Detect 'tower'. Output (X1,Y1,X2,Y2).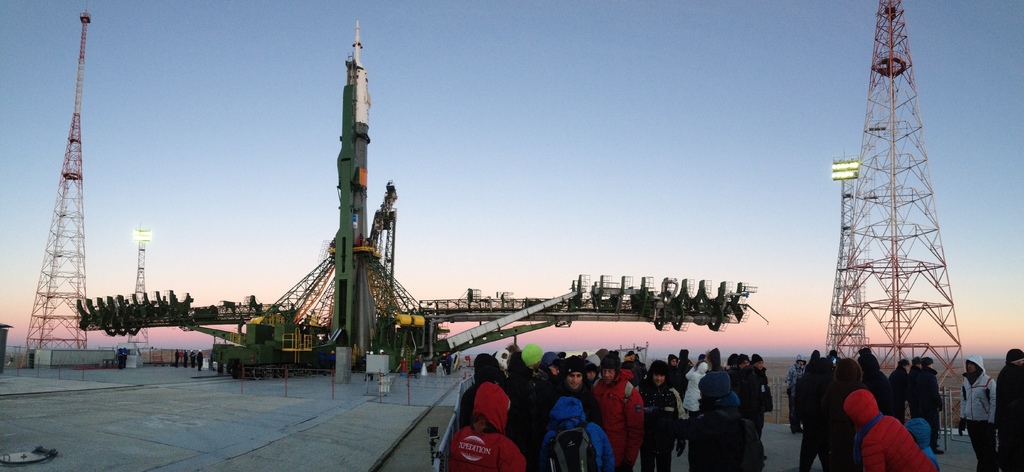
(329,23,389,366).
